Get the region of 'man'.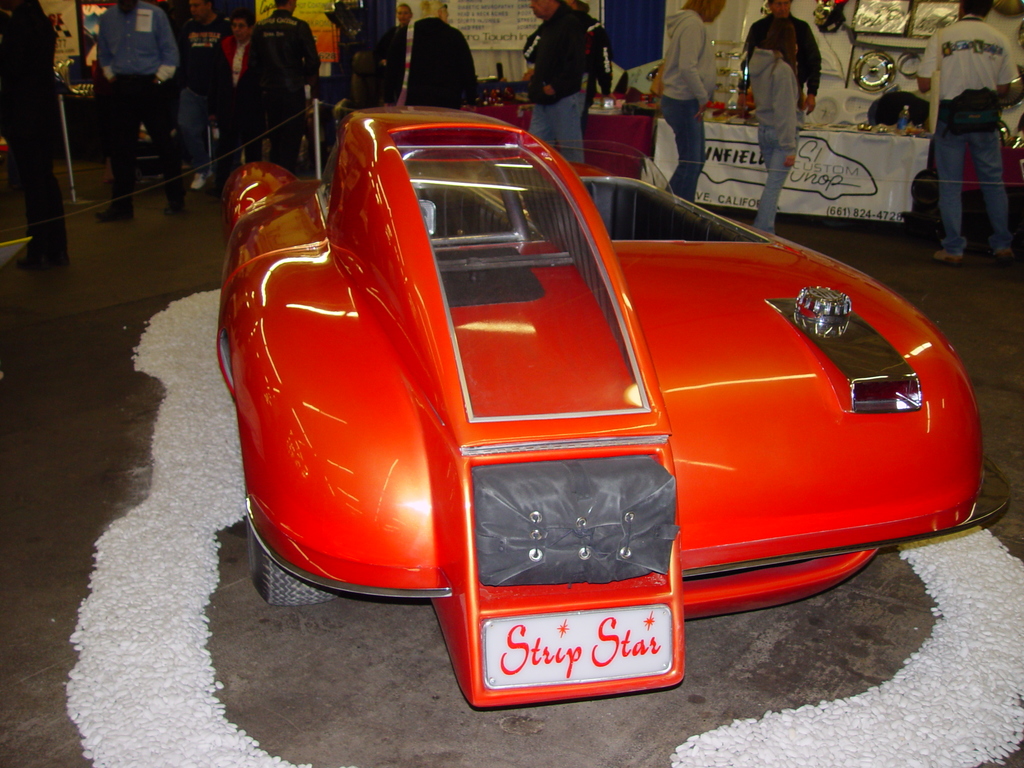
select_region(920, 4, 1018, 262).
